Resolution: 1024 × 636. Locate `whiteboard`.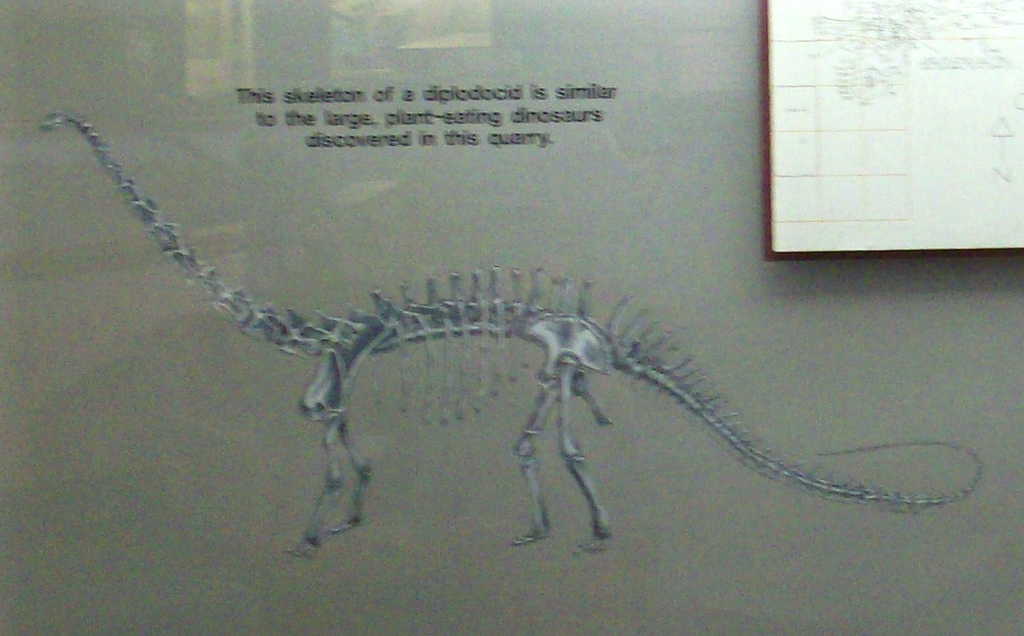
rect(757, 0, 1023, 267).
